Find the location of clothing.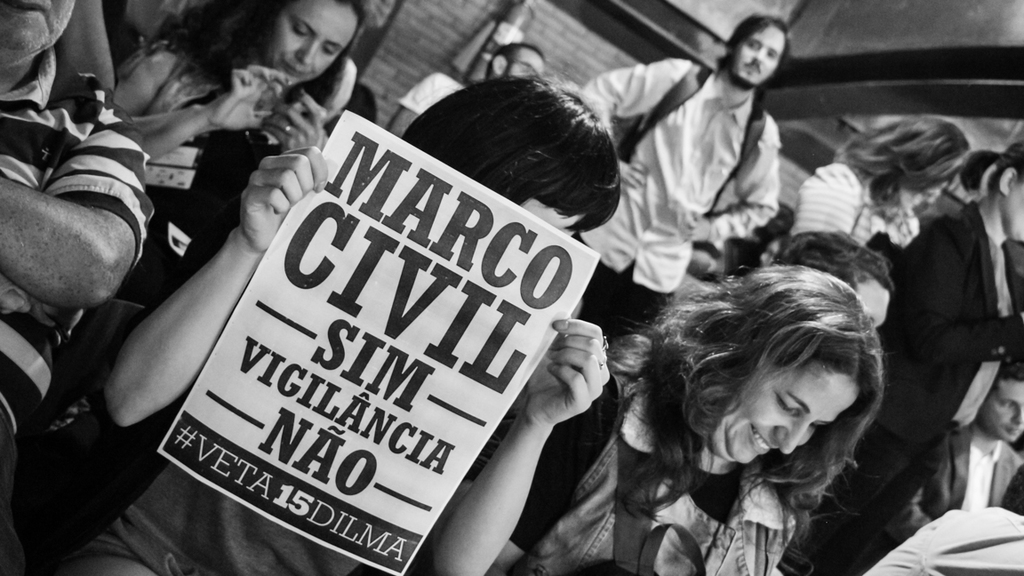
Location: x1=582, y1=85, x2=779, y2=300.
